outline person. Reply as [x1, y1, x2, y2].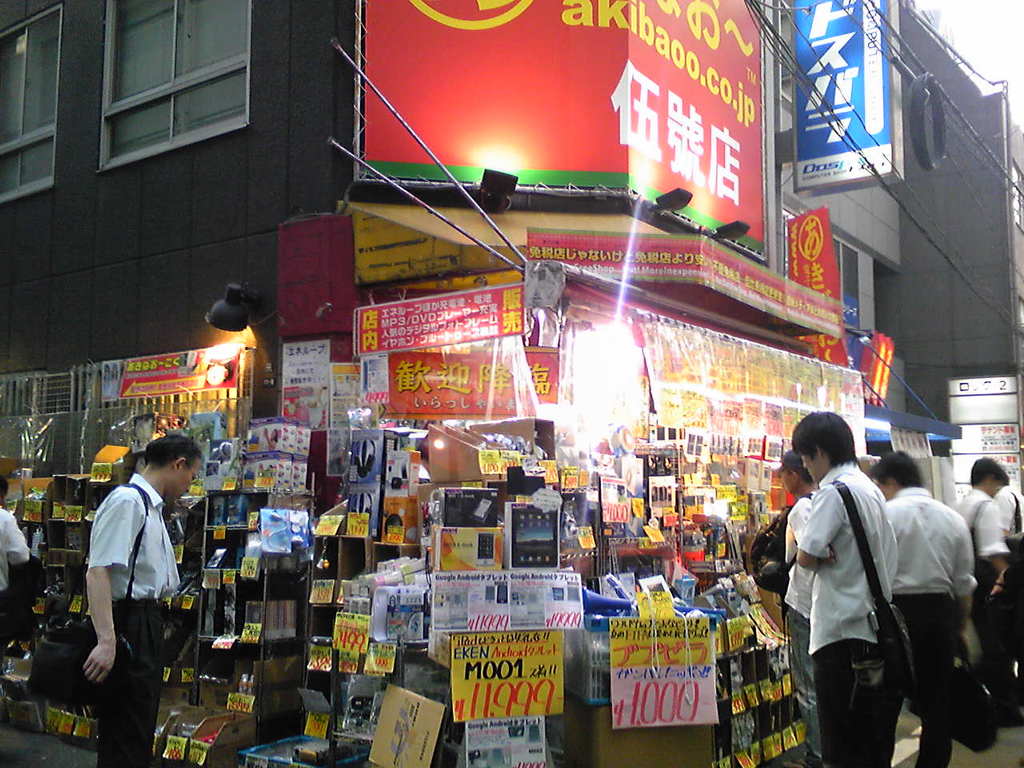
[951, 455, 1023, 719].
